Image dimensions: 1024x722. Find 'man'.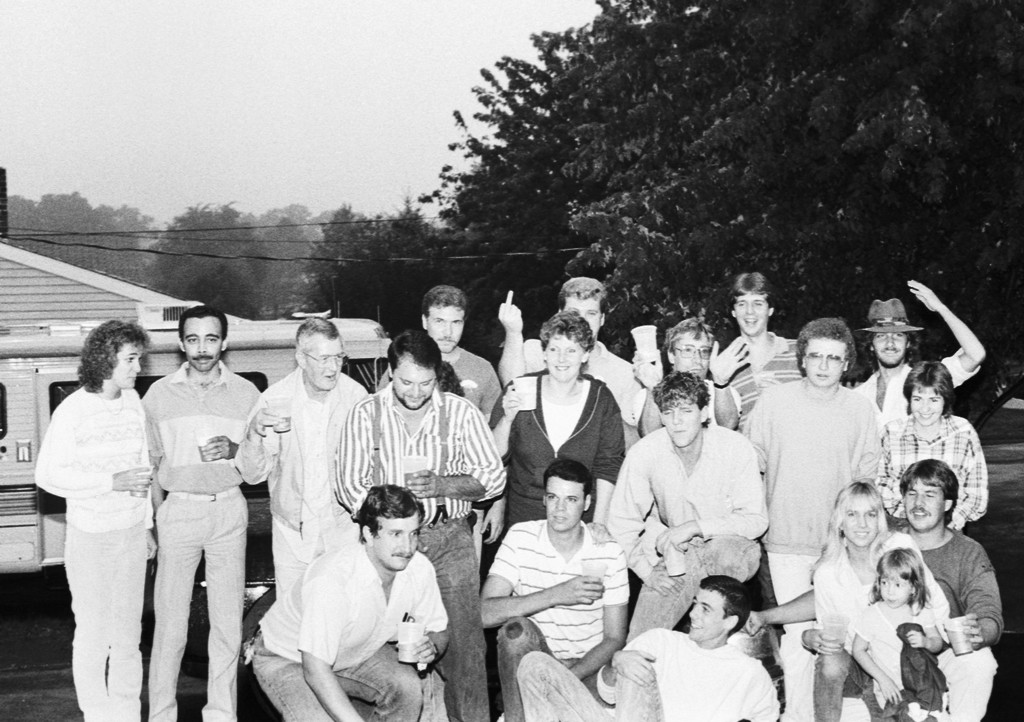
<bbox>748, 457, 1004, 721</bbox>.
